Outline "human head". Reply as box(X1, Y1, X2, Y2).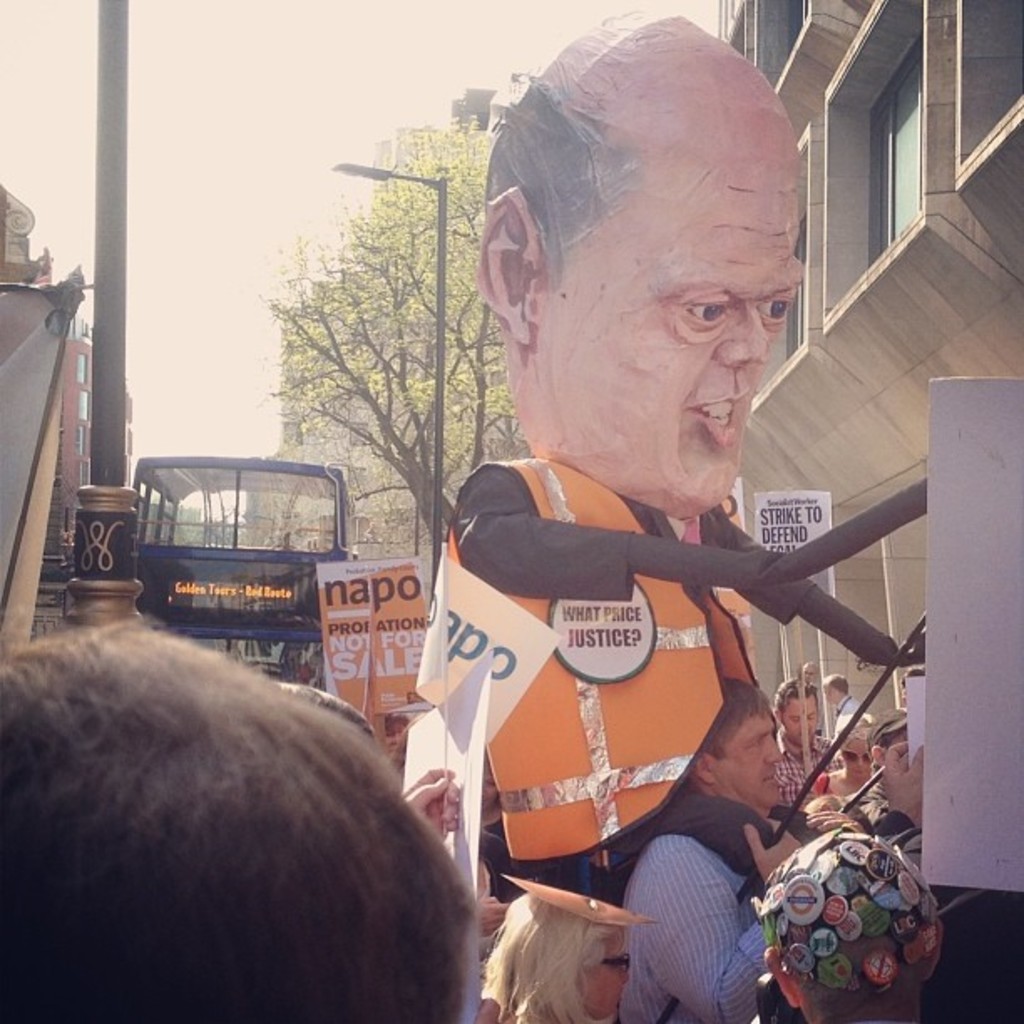
box(837, 713, 872, 780).
